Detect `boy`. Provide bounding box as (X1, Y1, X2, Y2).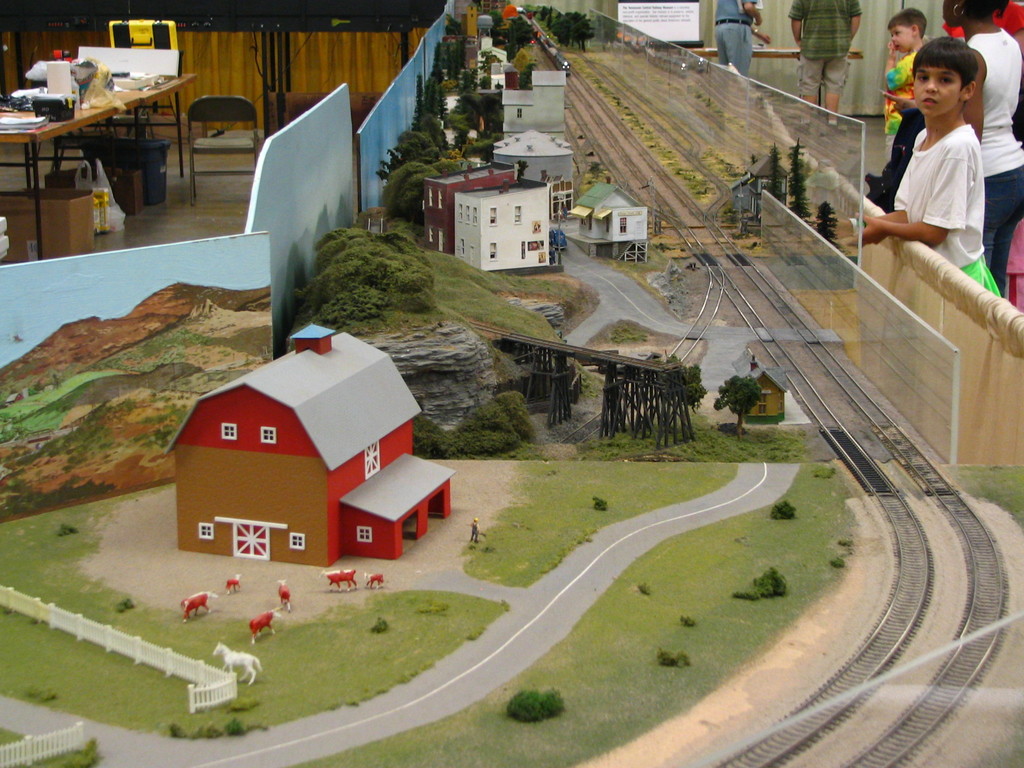
(809, 35, 1004, 300).
